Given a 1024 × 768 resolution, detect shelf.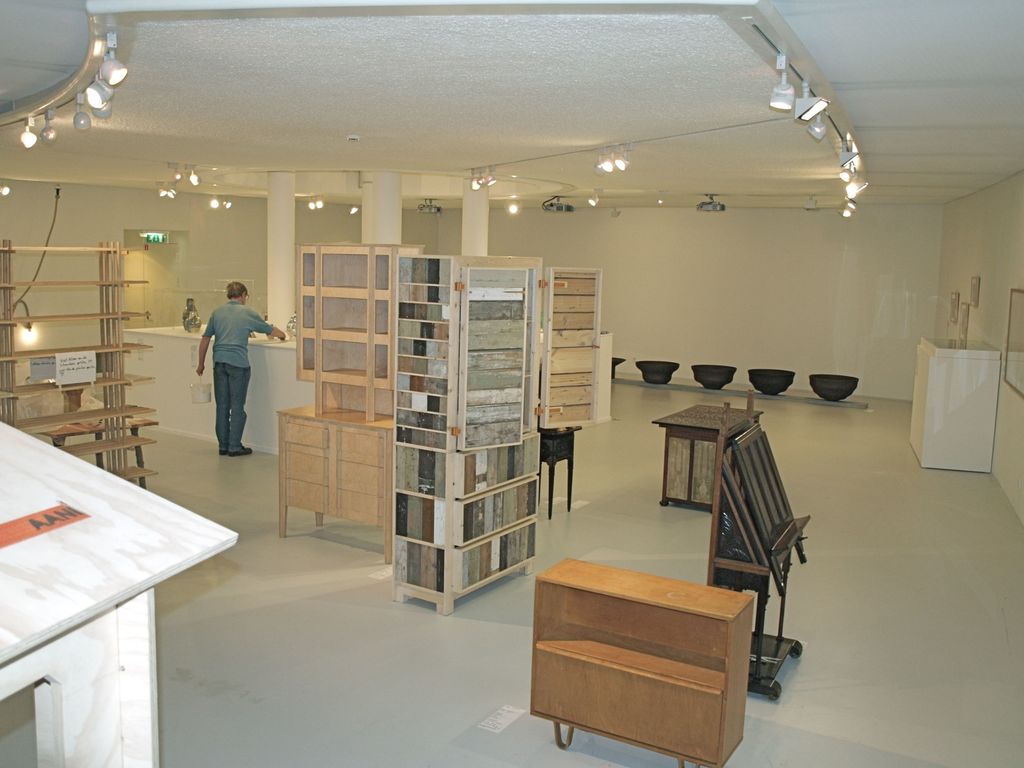
4/249/161/489.
